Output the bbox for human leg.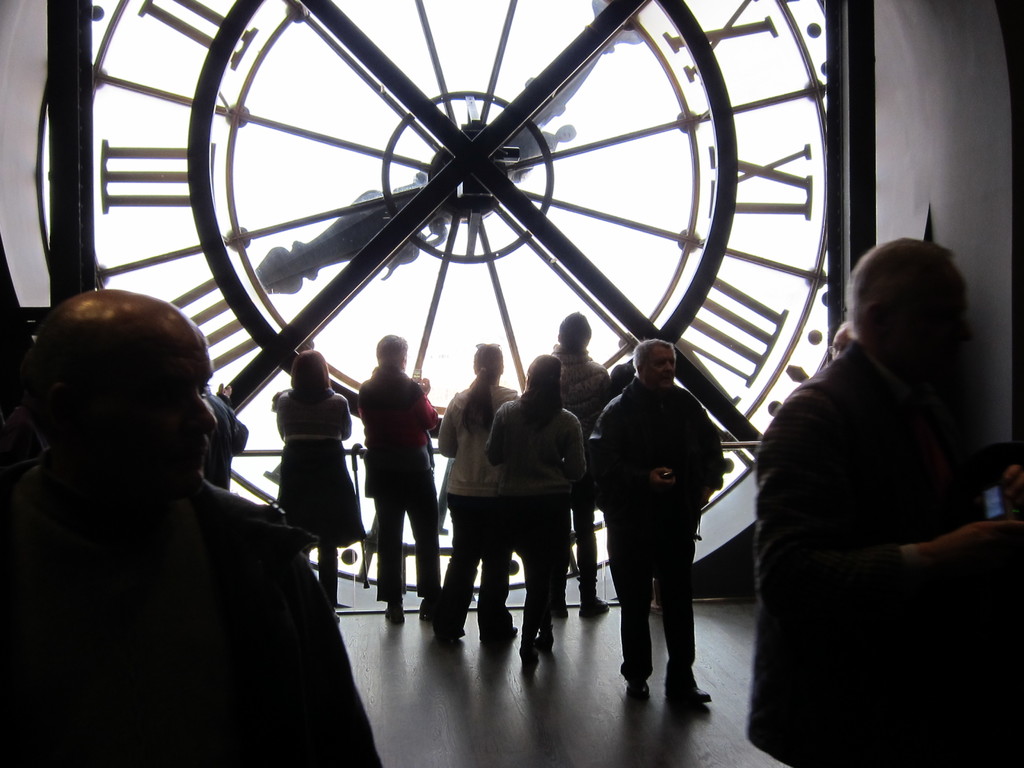
[381, 491, 404, 625].
